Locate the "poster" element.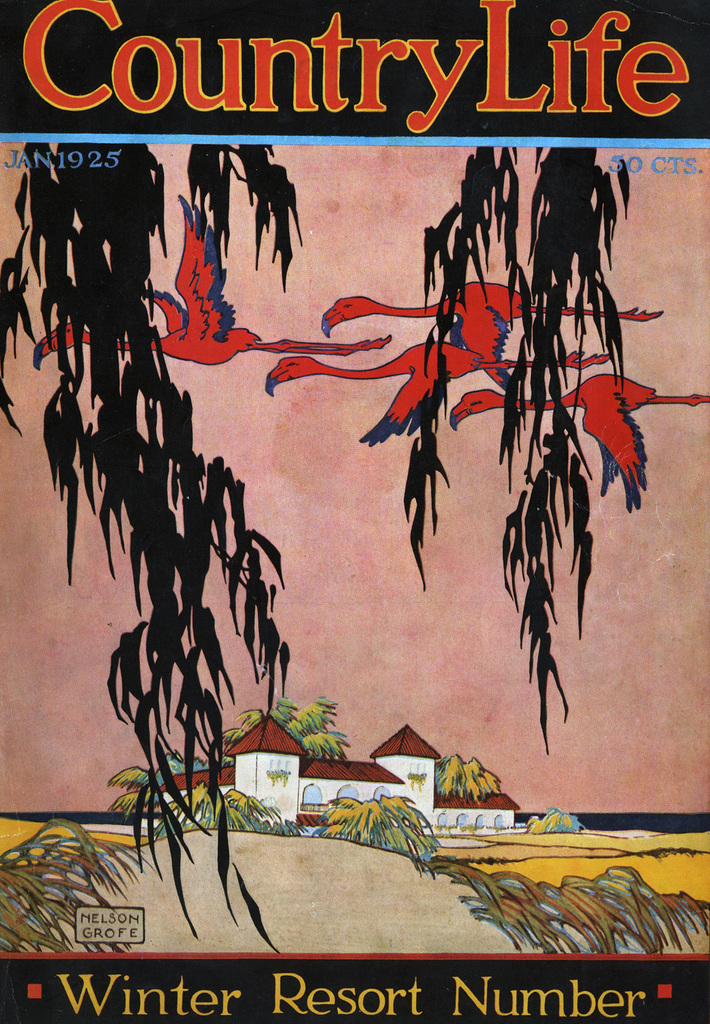
Element bbox: [left=0, top=0, right=709, bottom=1023].
